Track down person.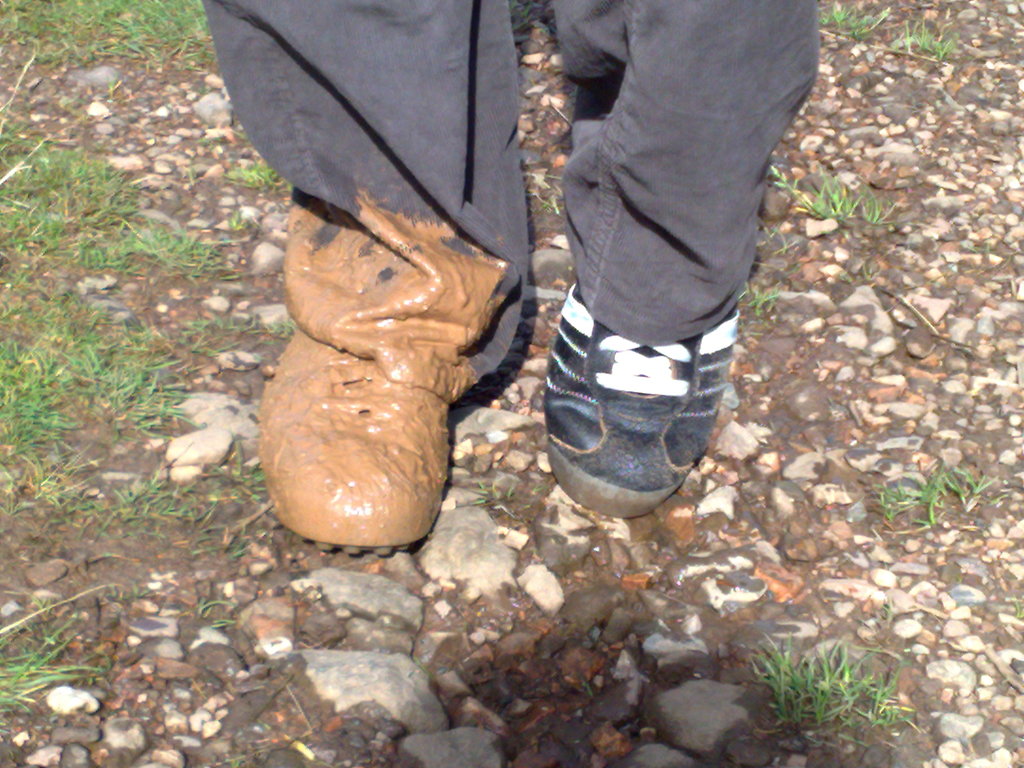
Tracked to rect(198, 0, 821, 561).
